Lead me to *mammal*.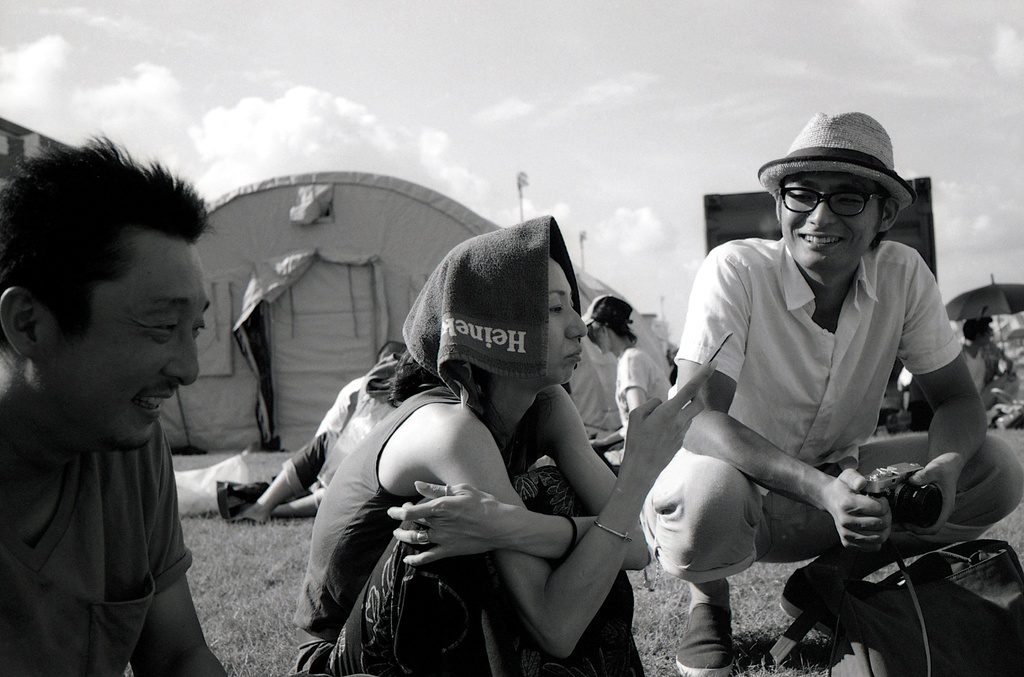
Lead to <box>582,296,670,464</box>.
